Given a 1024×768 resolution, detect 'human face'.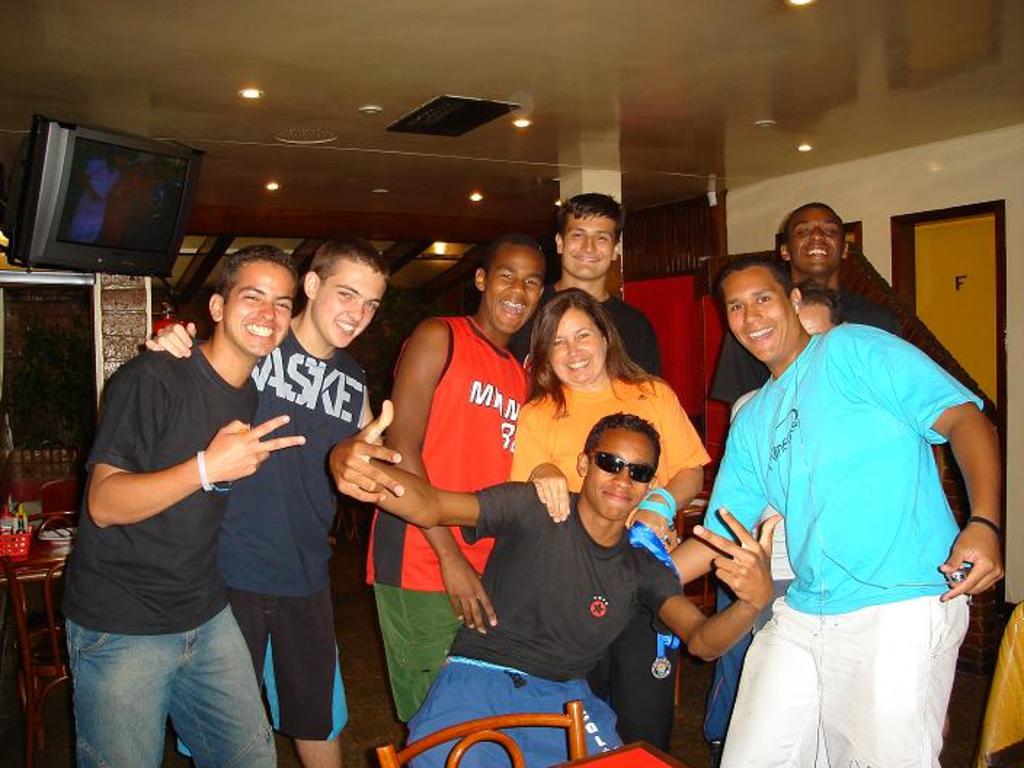
rect(227, 262, 292, 359).
